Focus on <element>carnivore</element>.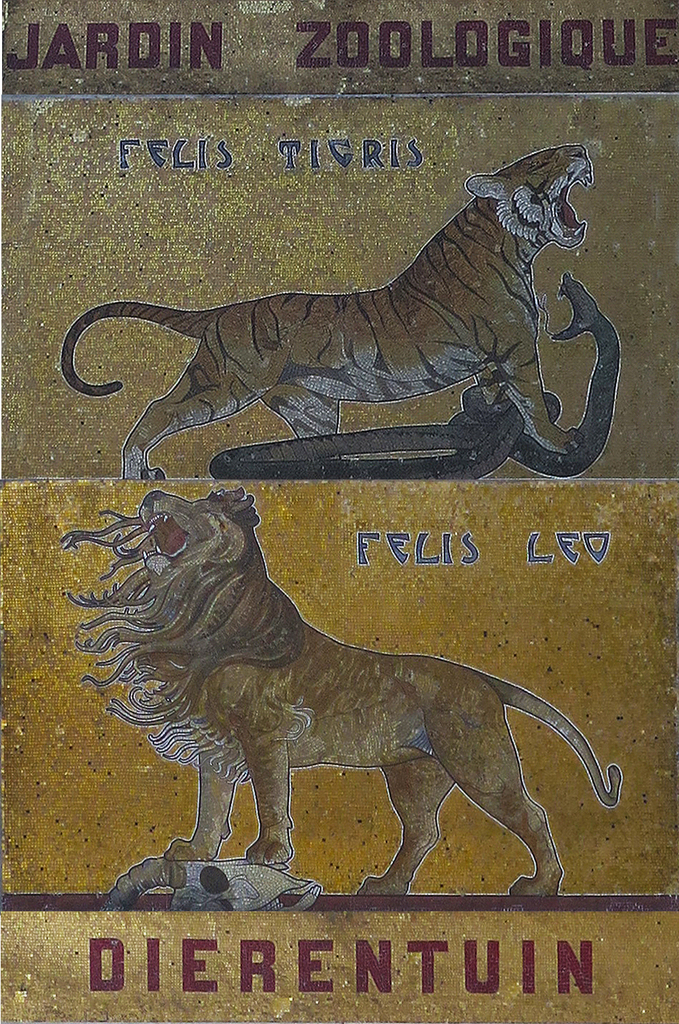
Focused at Rect(50, 485, 623, 902).
